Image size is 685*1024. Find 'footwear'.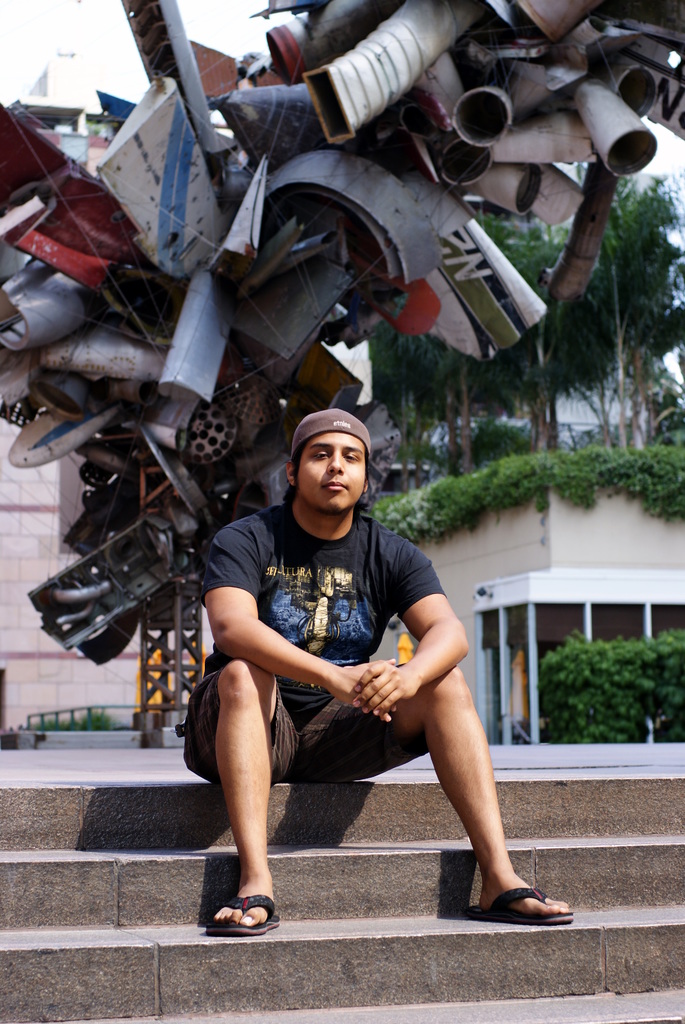
<bbox>462, 882, 574, 926</bbox>.
